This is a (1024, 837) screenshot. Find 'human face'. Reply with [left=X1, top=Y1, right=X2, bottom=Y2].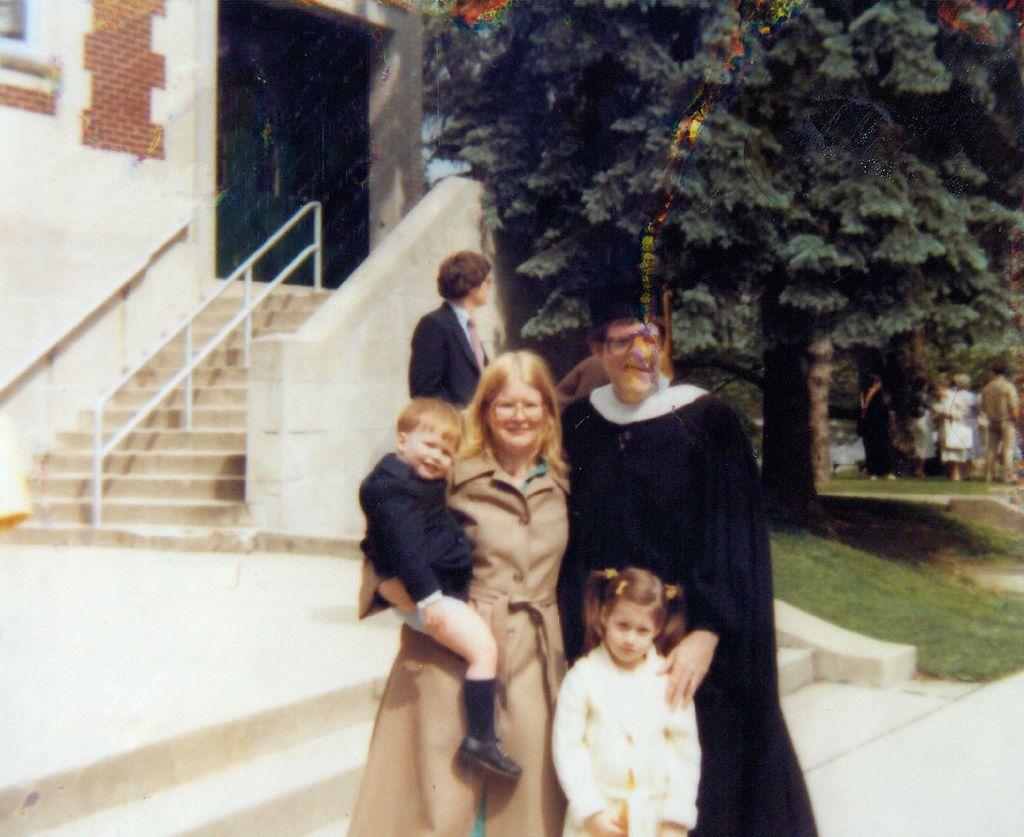
[left=487, top=384, right=547, bottom=453].
